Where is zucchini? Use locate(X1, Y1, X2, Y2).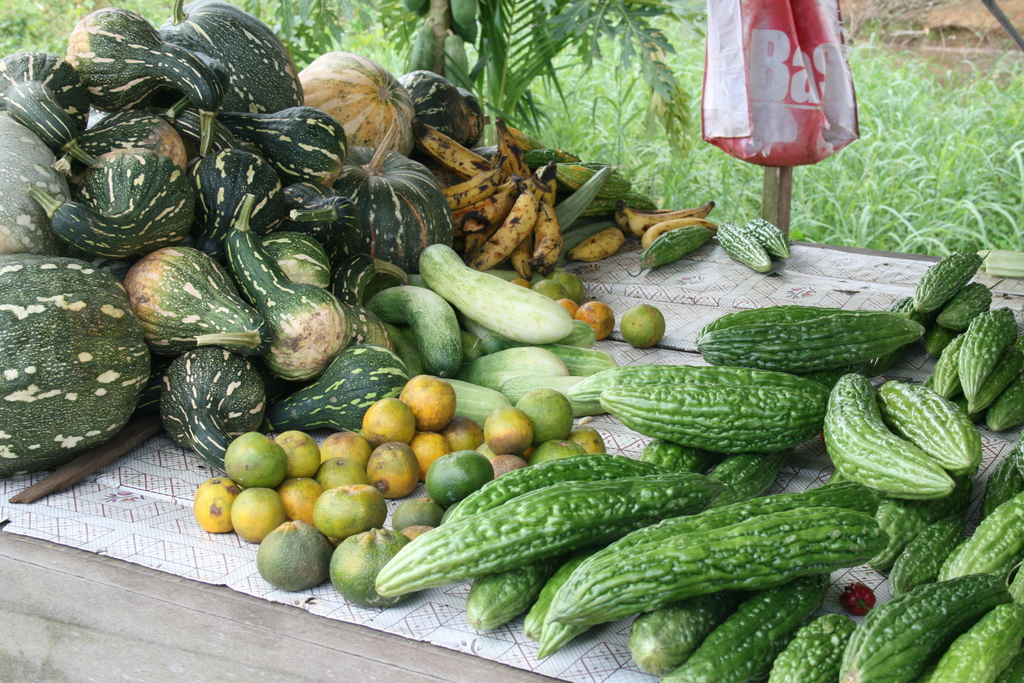
locate(557, 339, 615, 383).
